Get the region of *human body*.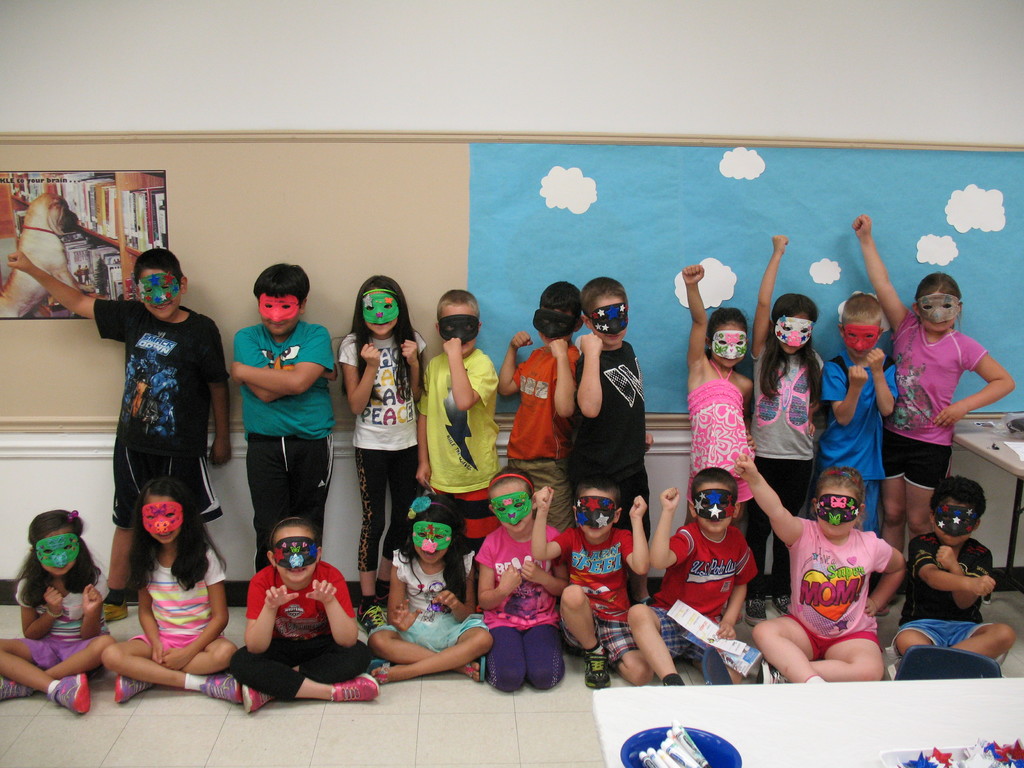
(left=479, top=471, right=558, bottom=682).
